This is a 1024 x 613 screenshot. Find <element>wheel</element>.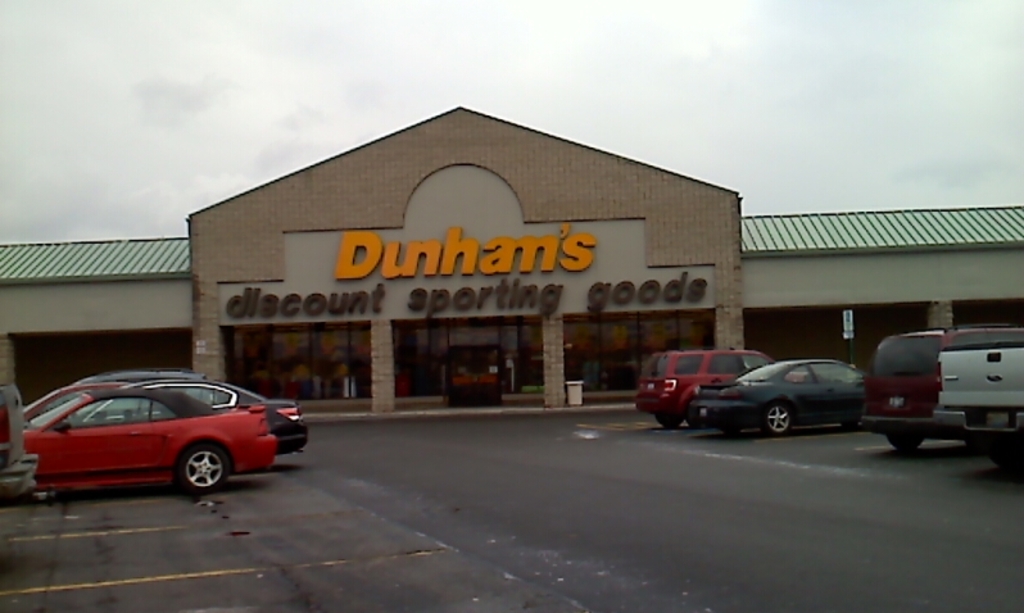
Bounding box: crop(762, 404, 792, 432).
